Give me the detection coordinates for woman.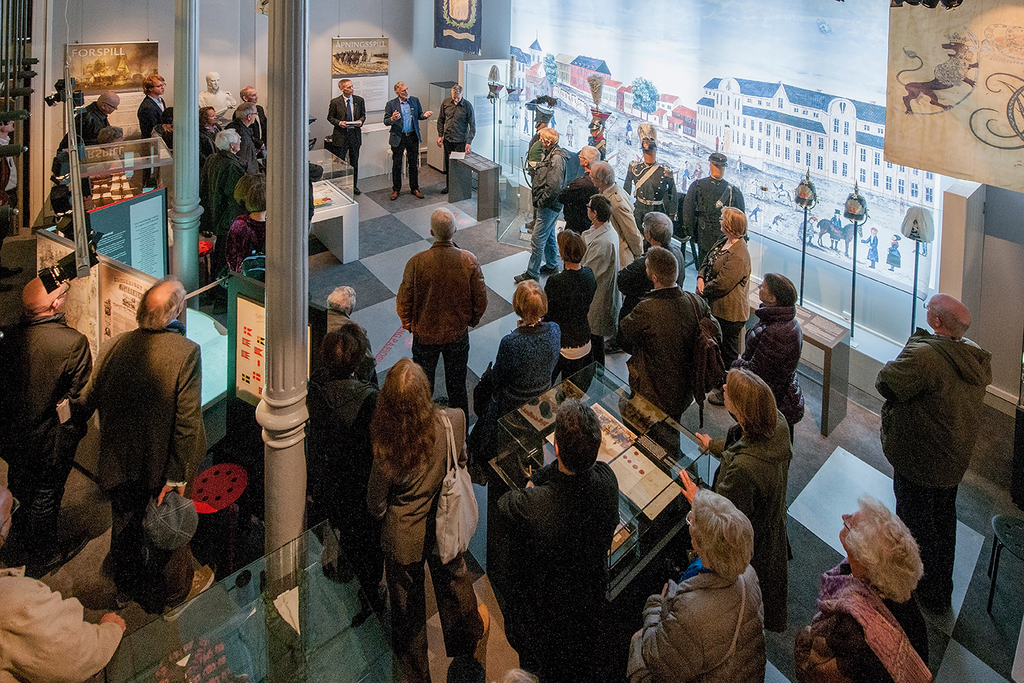
{"left": 314, "top": 284, "right": 385, "bottom": 382}.
